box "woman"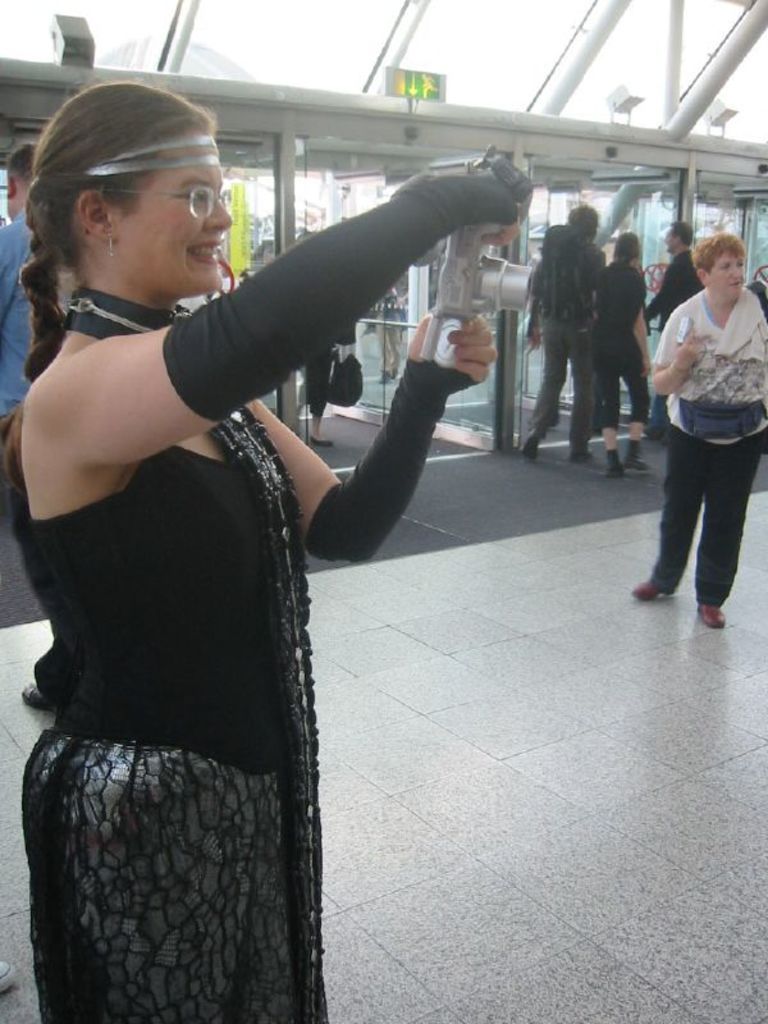
[625, 223, 767, 631]
